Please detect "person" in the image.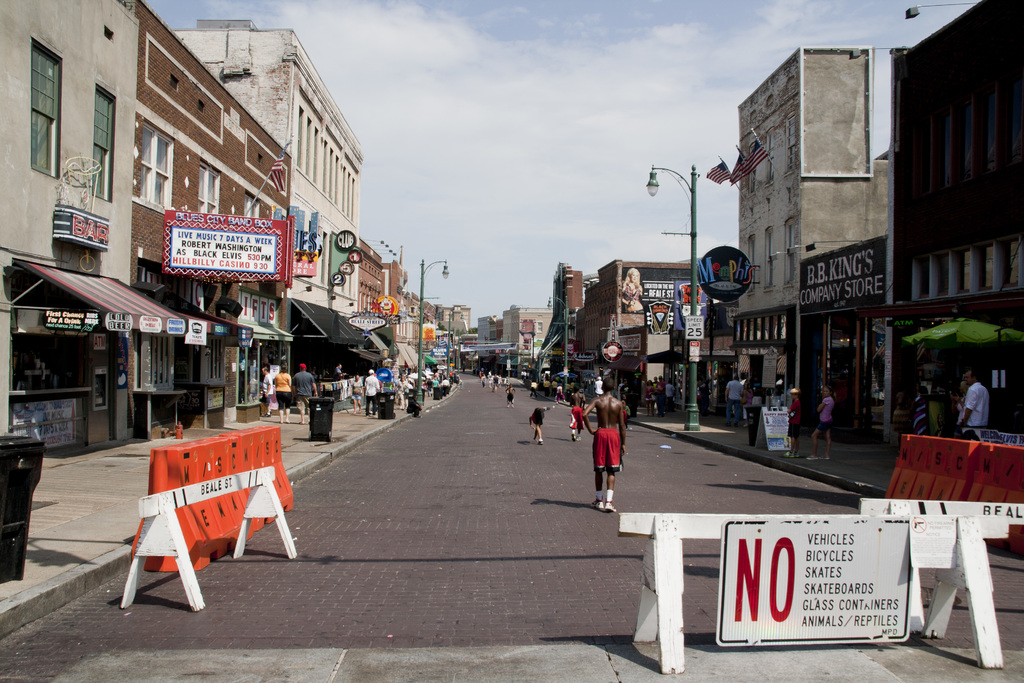
{"x1": 593, "y1": 375, "x2": 608, "y2": 398}.
